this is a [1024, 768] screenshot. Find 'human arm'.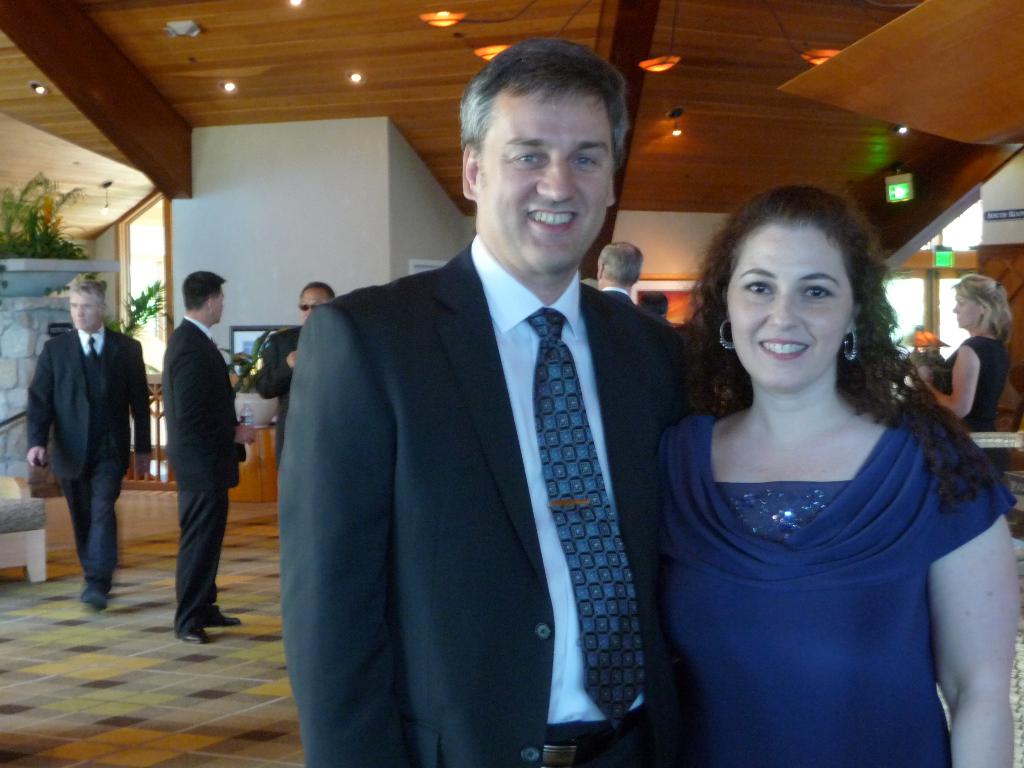
Bounding box: bbox=(173, 335, 204, 470).
